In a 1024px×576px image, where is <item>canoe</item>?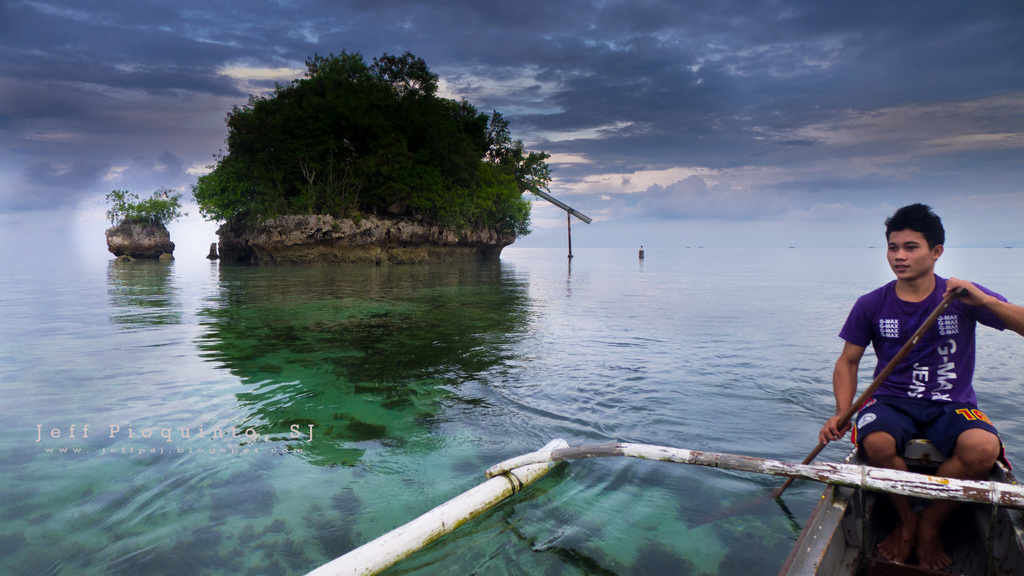
{"x1": 782, "y1": 441, "x2": 1023, "y2": 575}.
